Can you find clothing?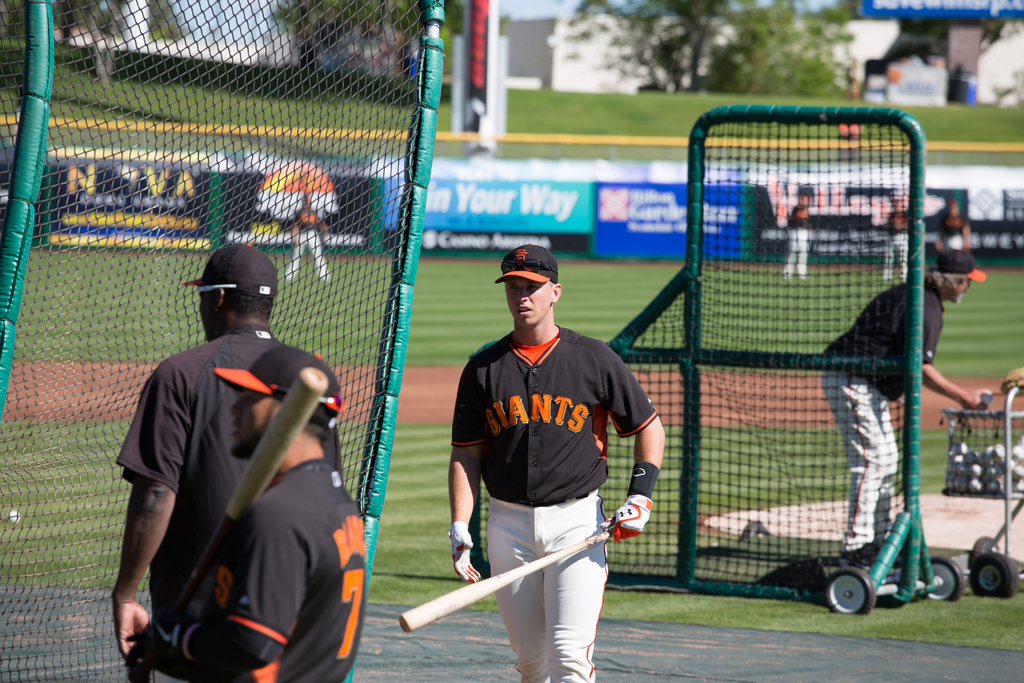
Yes, bounding box: left=99, top=327, right=296, bottom=616.
